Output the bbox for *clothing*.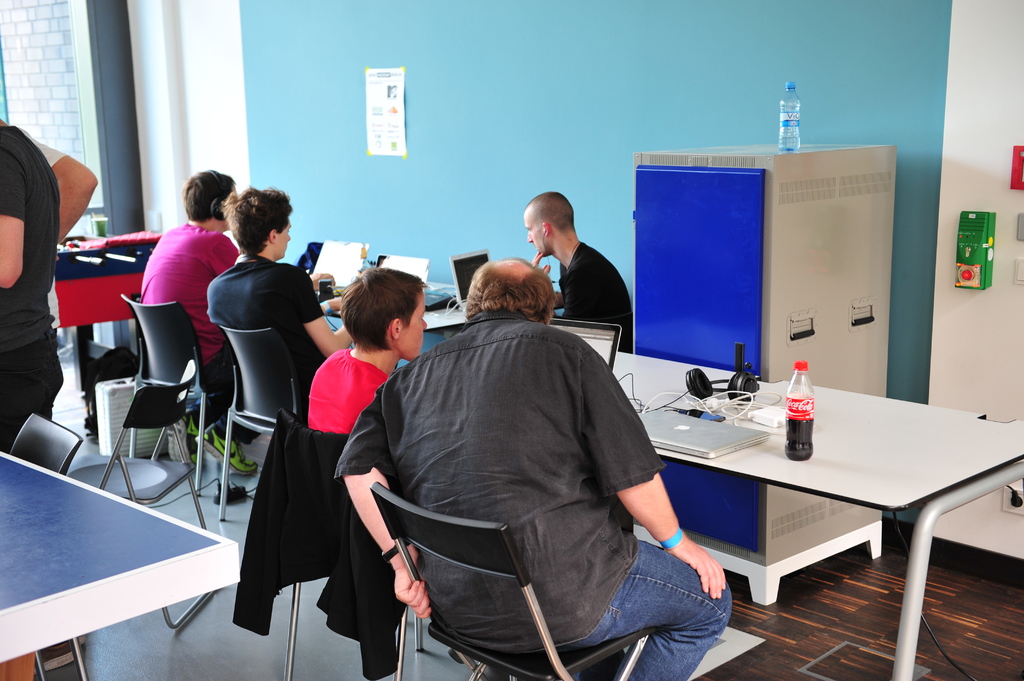
locate(303, 347, 399, 434).
